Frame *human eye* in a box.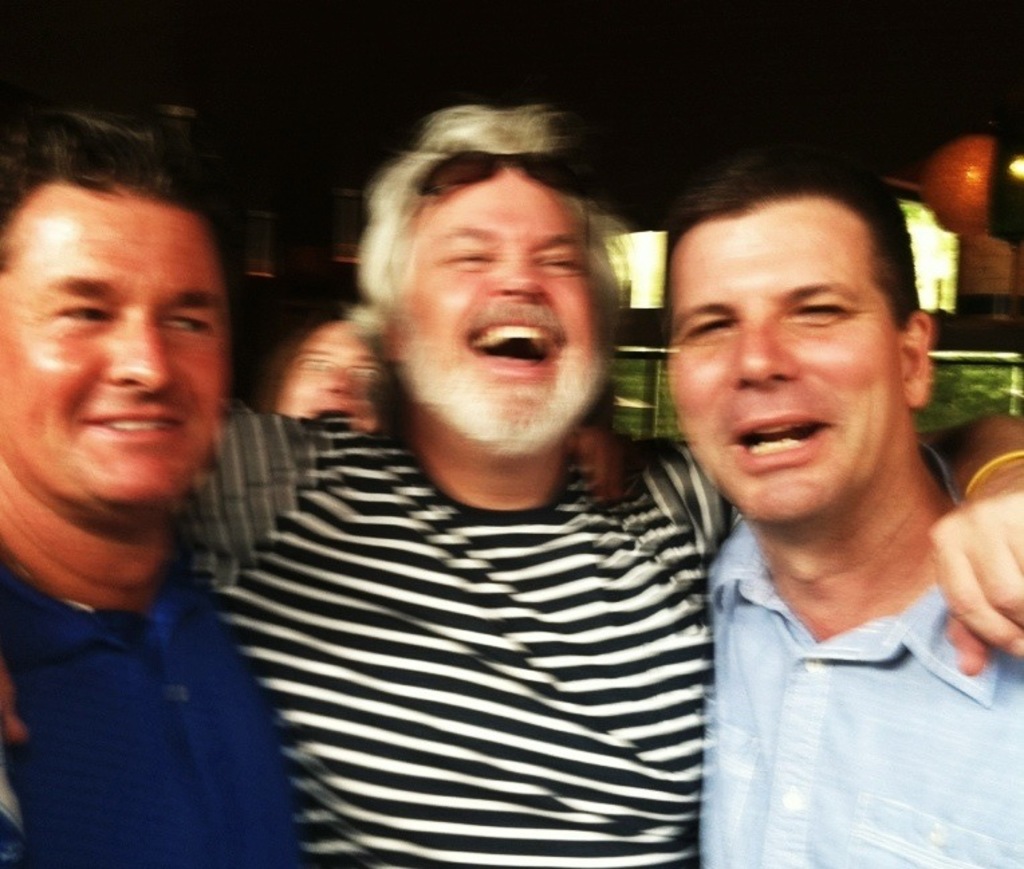
crop(436, 236, 492, 274).
